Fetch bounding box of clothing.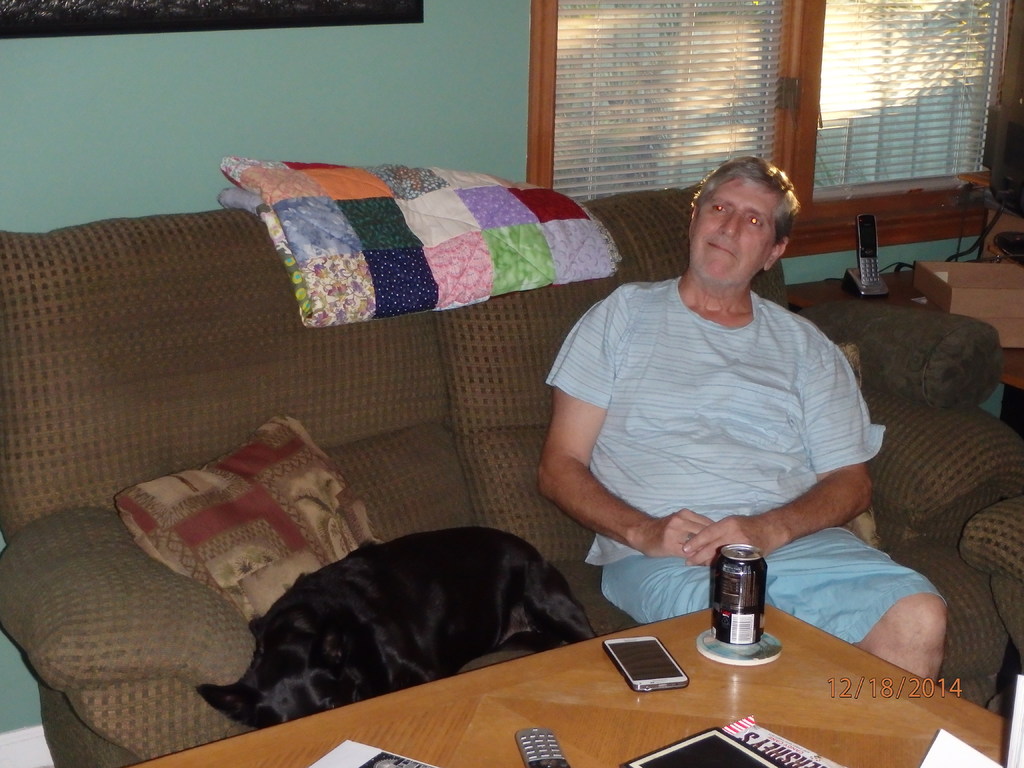
Bbox: {"left": 544, "top": 218, "right": 884, "bottom": 652}.
